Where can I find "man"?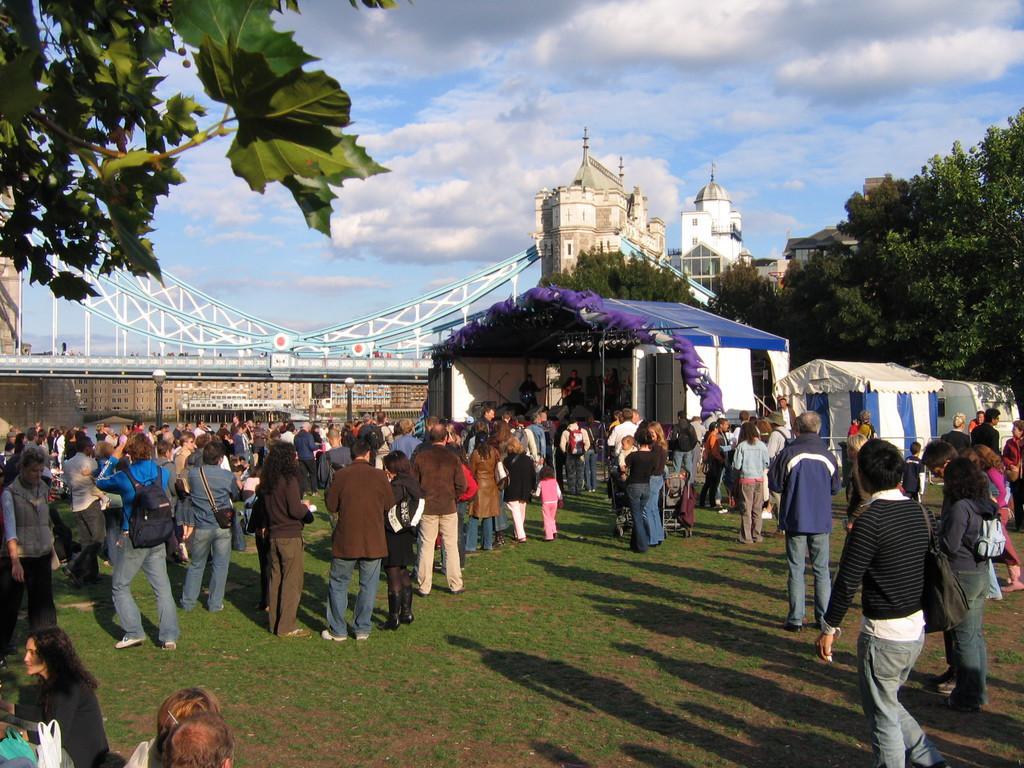
You can find it at l=517, t=373, r=545, b=409.
